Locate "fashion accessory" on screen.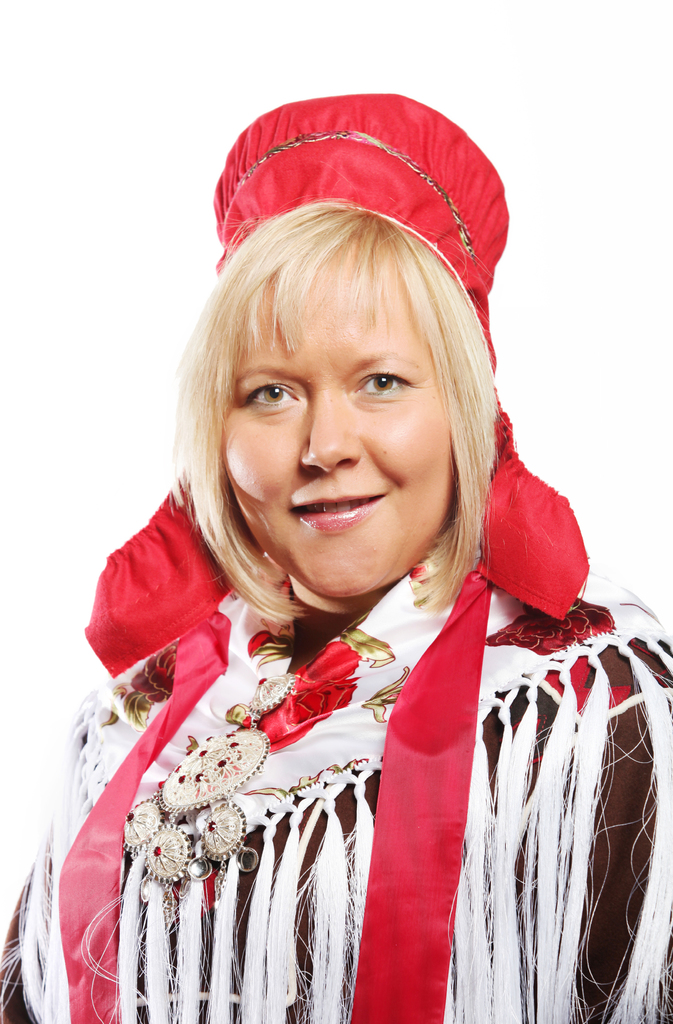
On screen at bbox=(58, 565, 502, 1023).
